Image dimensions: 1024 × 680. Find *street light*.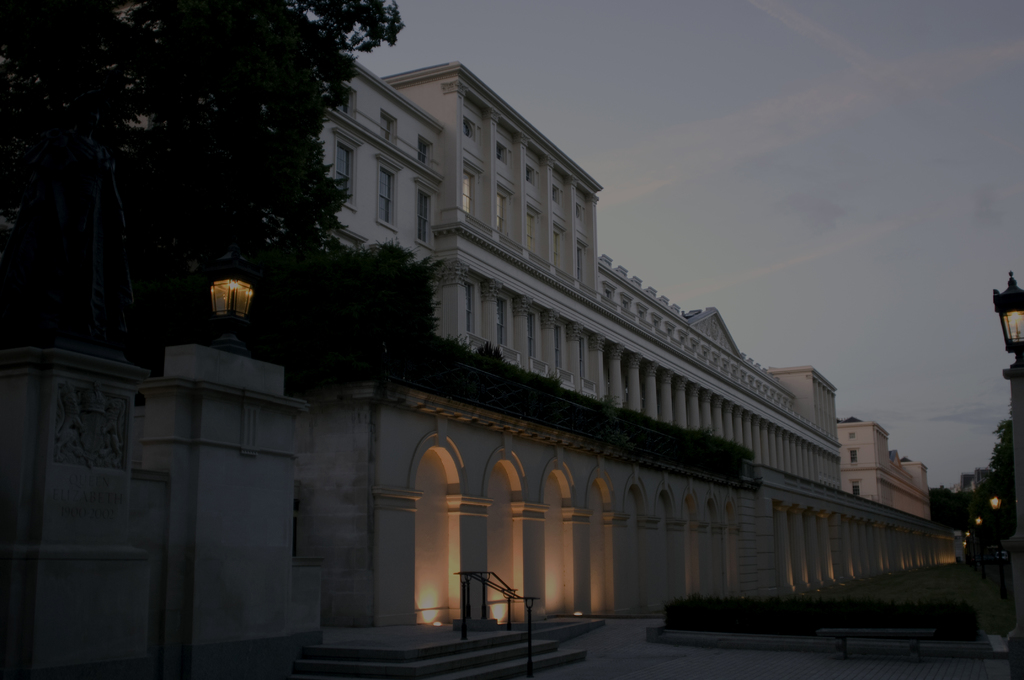
[x1=988, y1=271, x2=1023, y2=537].
